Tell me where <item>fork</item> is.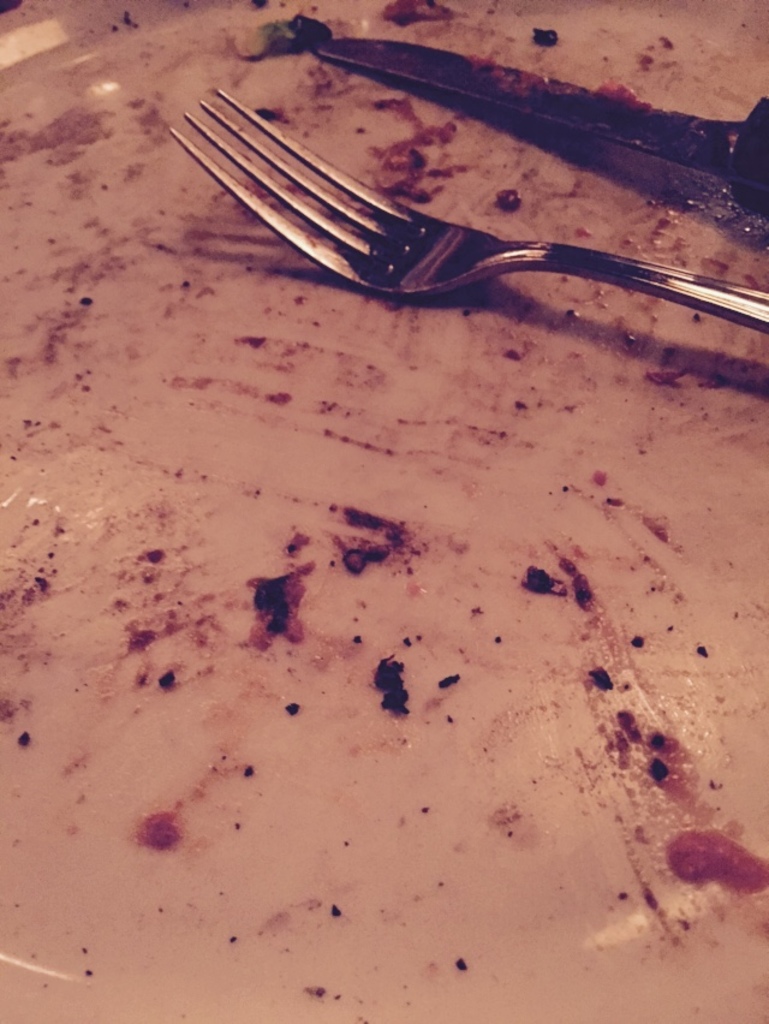
<item>fork</item> is at 162,106,768,333.
